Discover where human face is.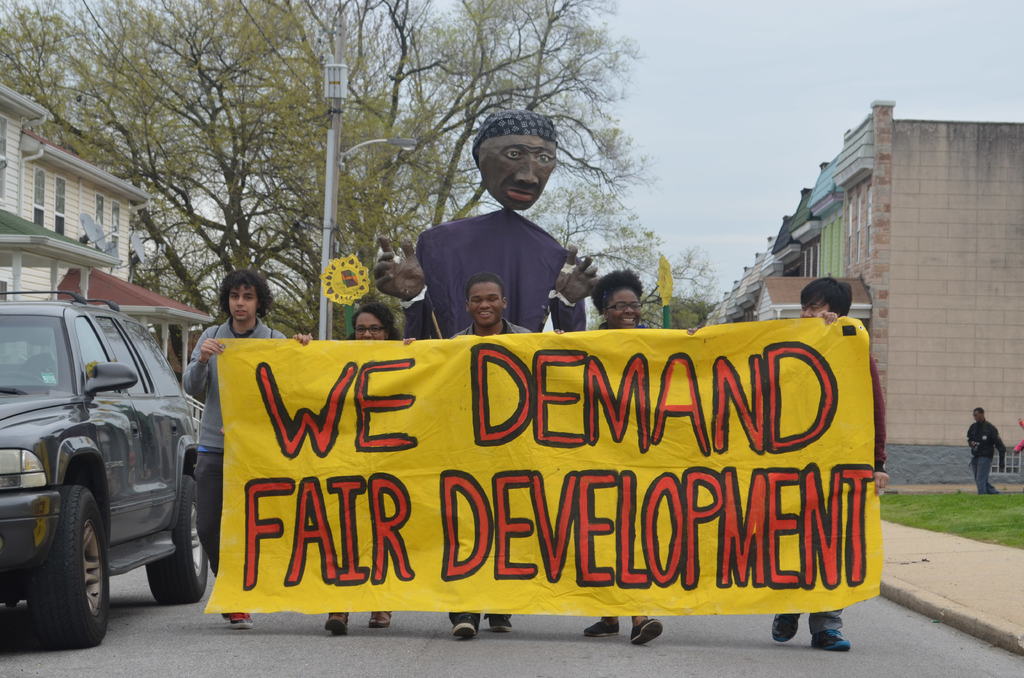
Discovered at (left=474, top=135, right=555, bottom=211).
